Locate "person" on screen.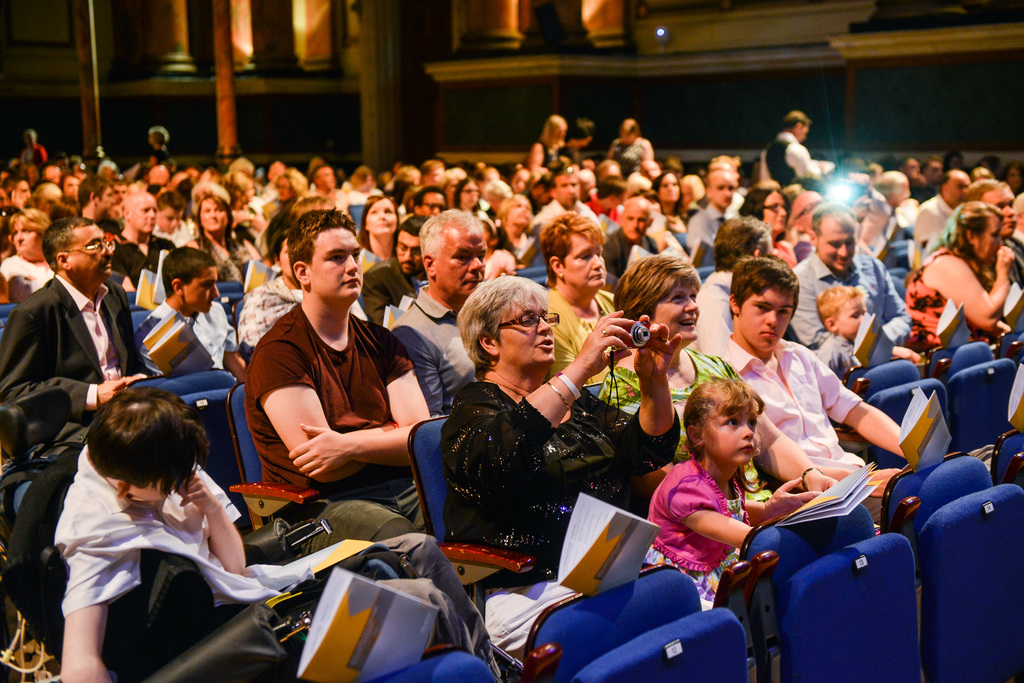
On screen at {"left": 116, "top": 187, "right": 173, "bottom": 292}.
